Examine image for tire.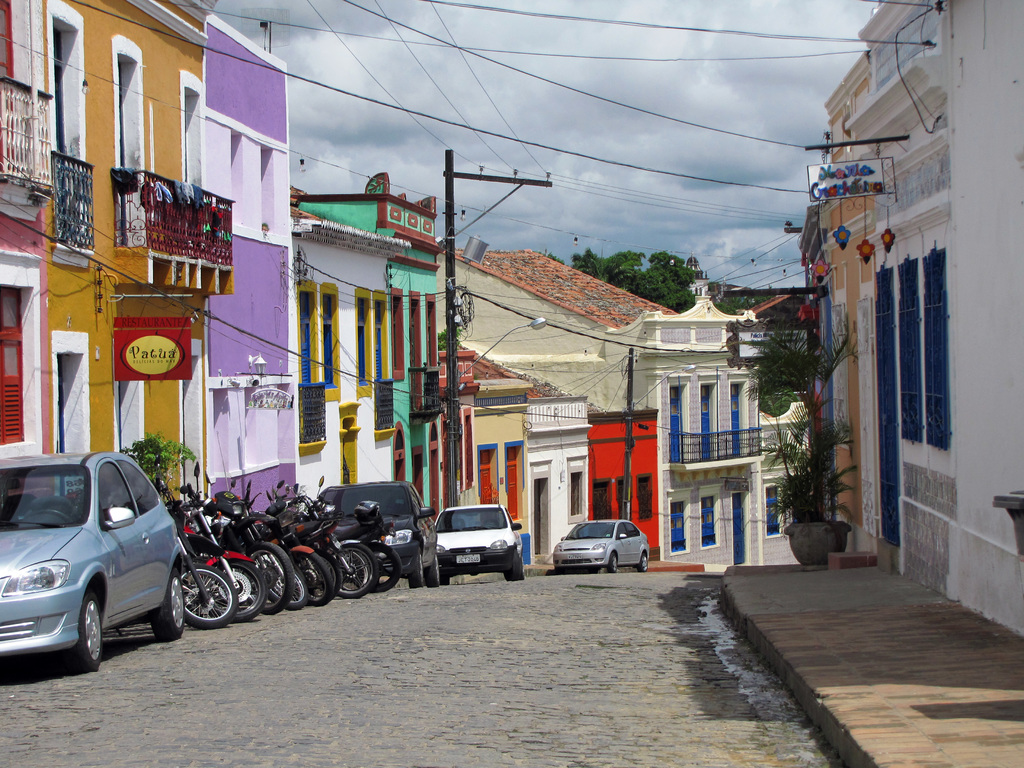
Examination result: bbox=[267, 570, 307, 609].
